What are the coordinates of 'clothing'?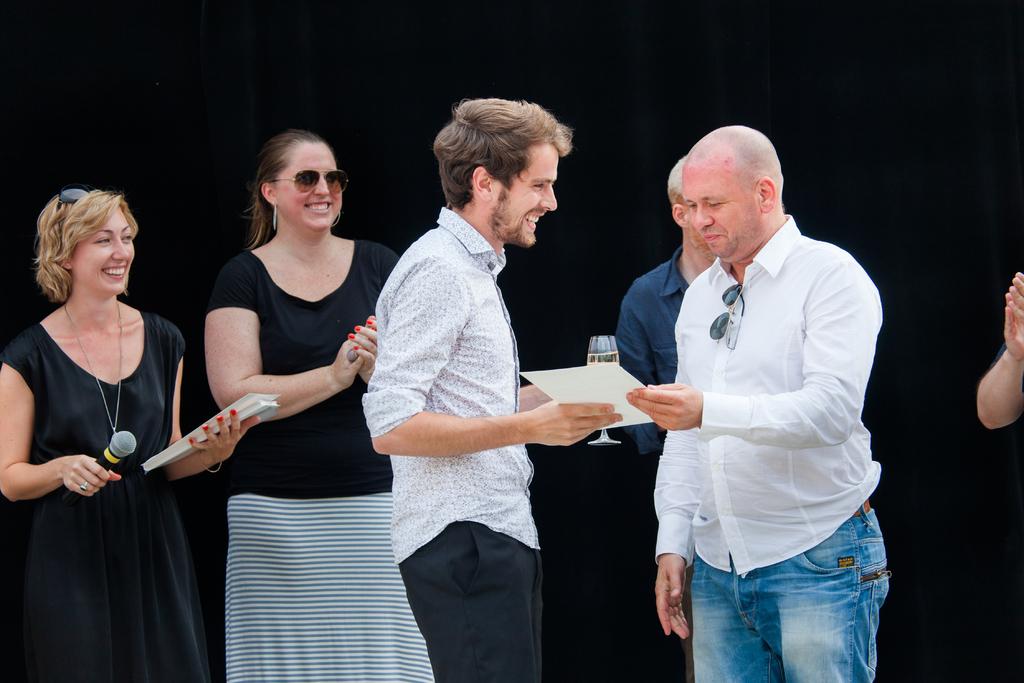
188:231:452:682.
